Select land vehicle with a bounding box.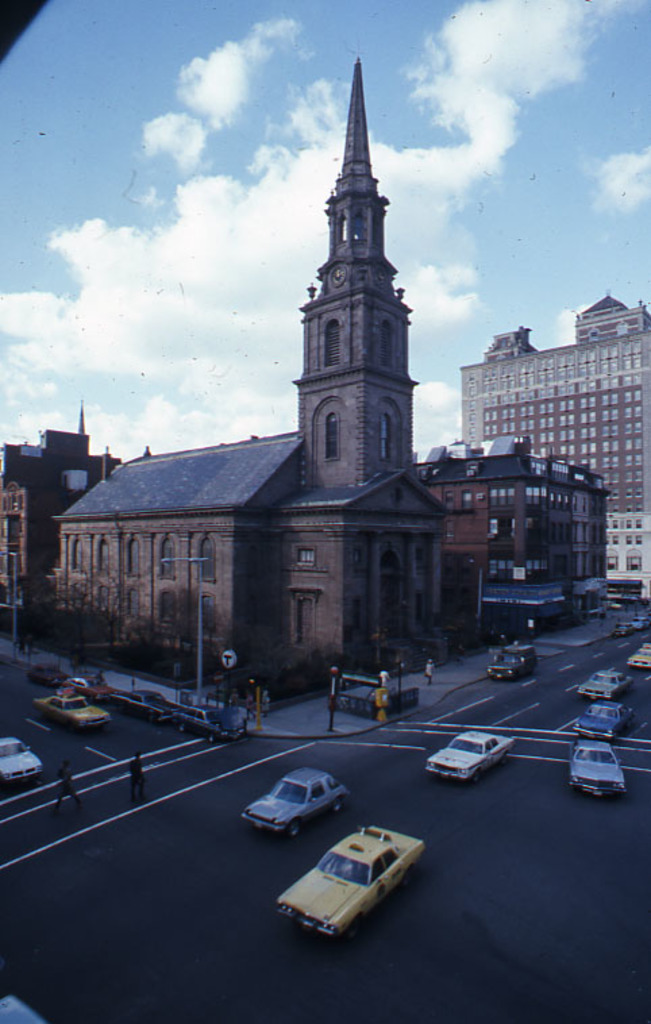
{"x1": 0, "y1": 734, "x2": 46, "y2": 785}.
